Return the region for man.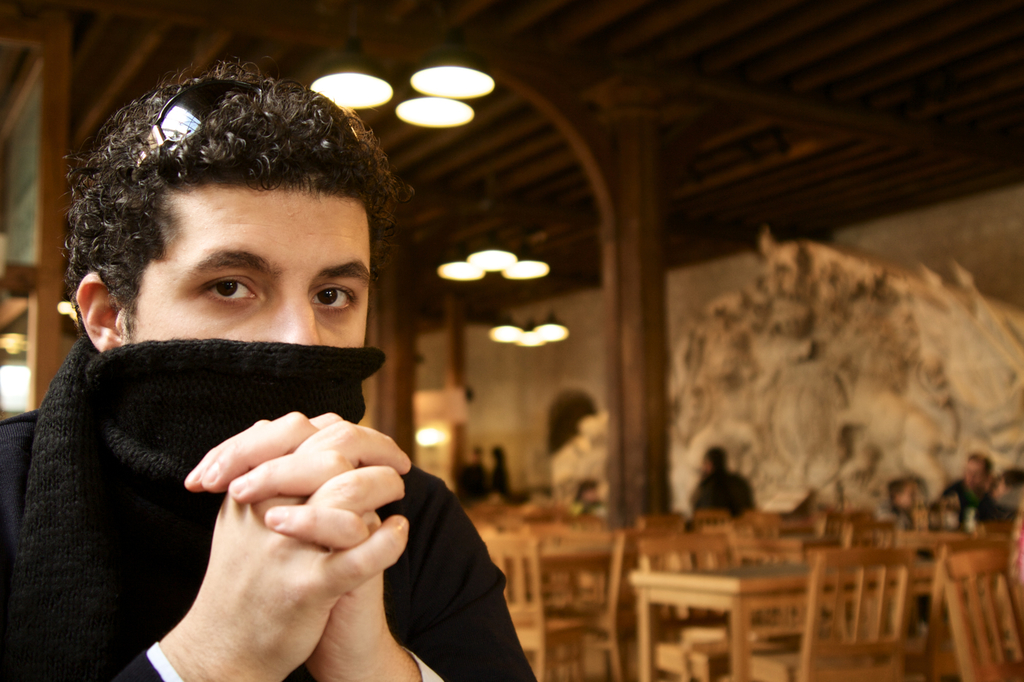
rect(686, 447, 758, 517).
